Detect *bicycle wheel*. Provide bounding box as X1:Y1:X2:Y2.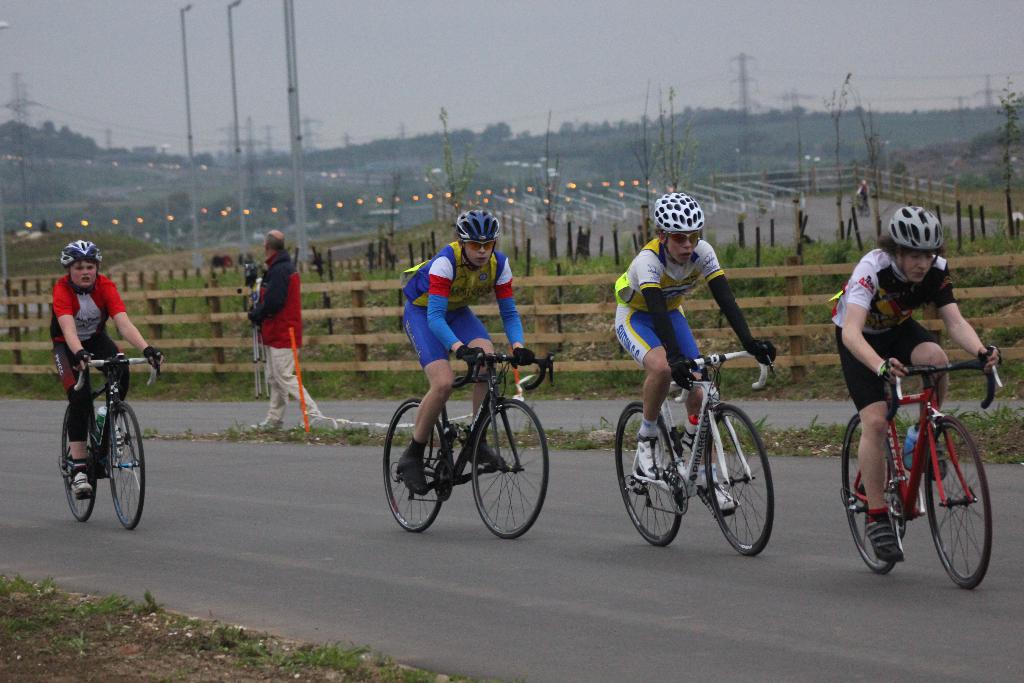
56:407:98:525.
